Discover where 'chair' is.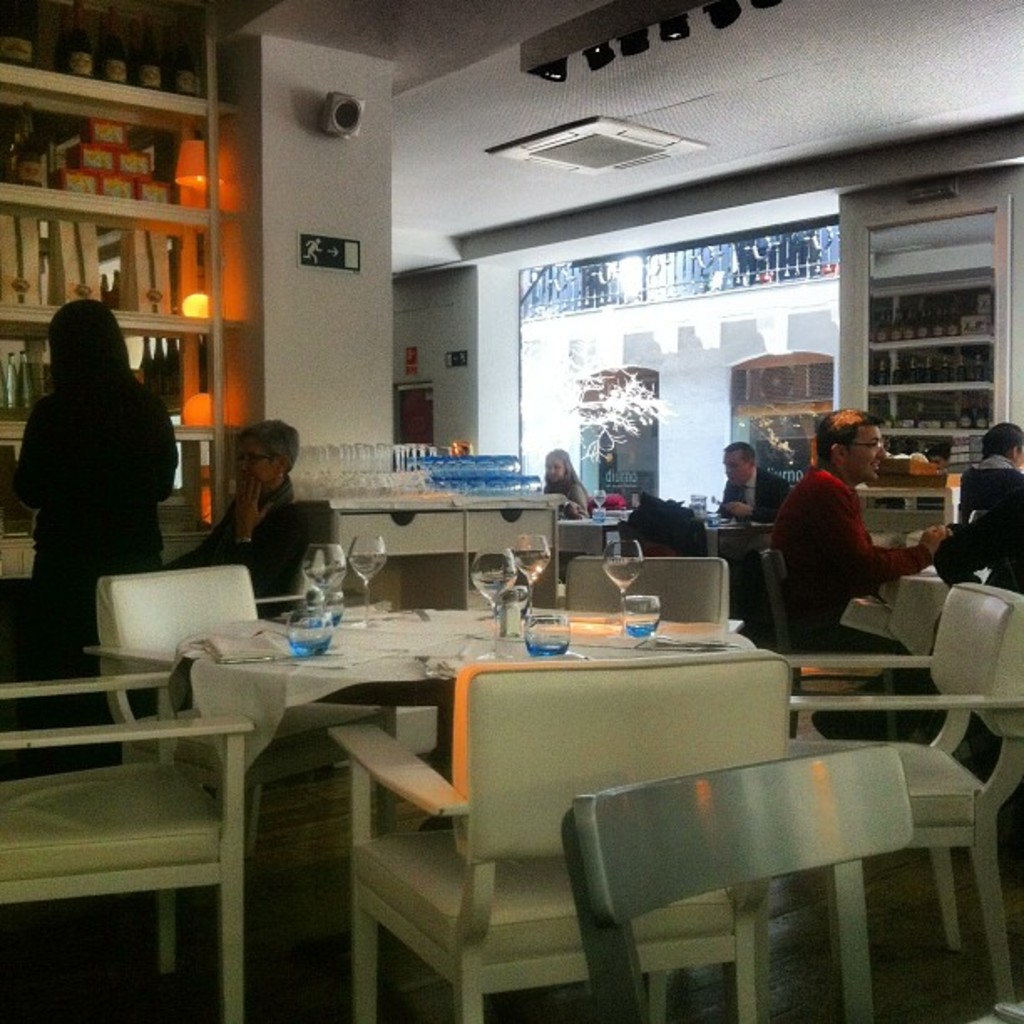
Discovered at pyautogui.locateOnScreen(562, 557, 740, 634).
